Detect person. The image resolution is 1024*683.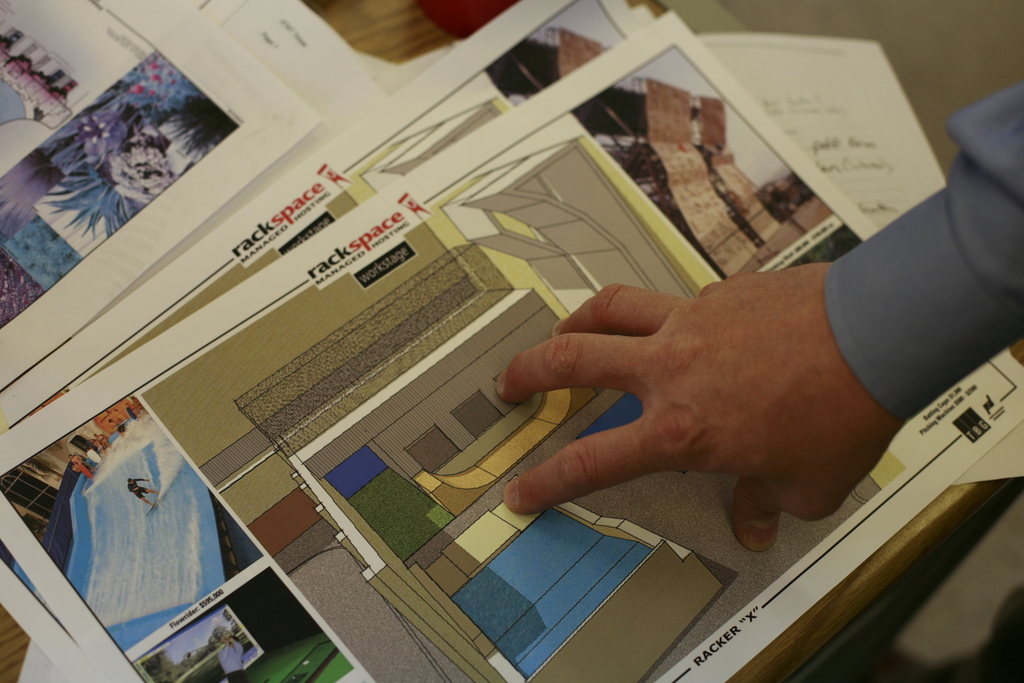
box(483, 79, 1023, 559).
